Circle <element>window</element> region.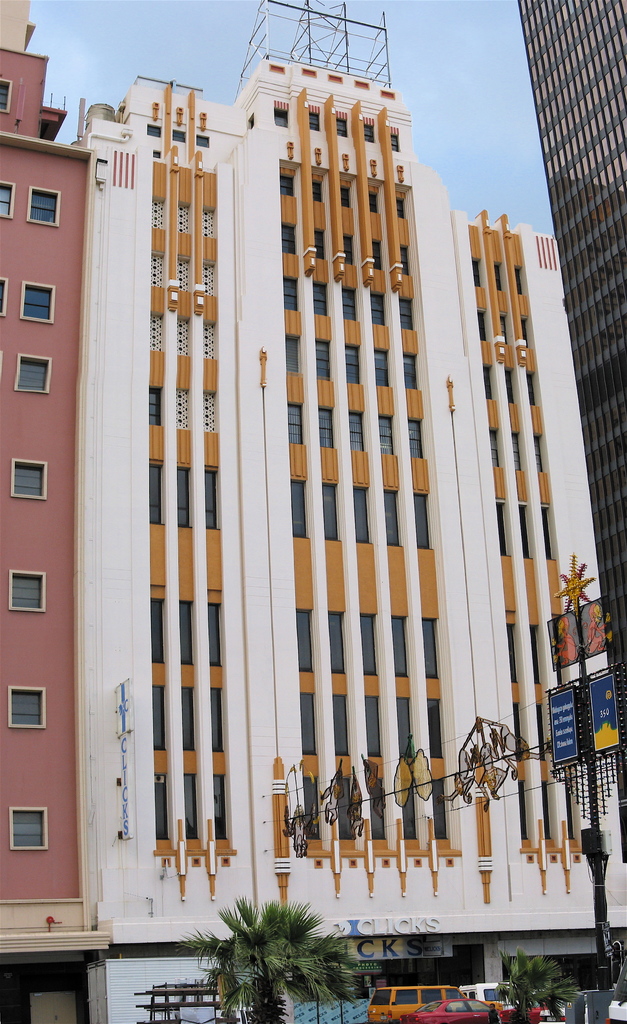
Region: {"x1": 570, "y1": 783, "x2": 573, "y2": 837}.
